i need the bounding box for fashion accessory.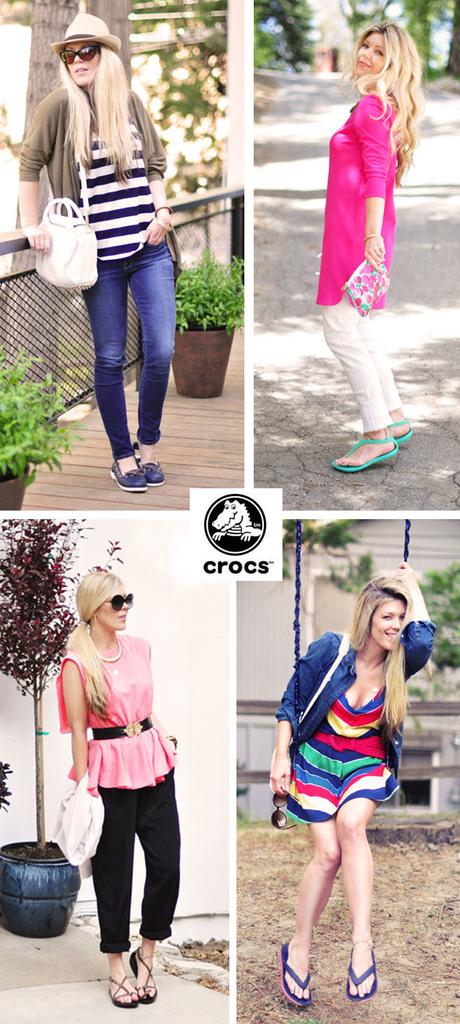
Here it is: select_region(282, 940, 316, 1010).
